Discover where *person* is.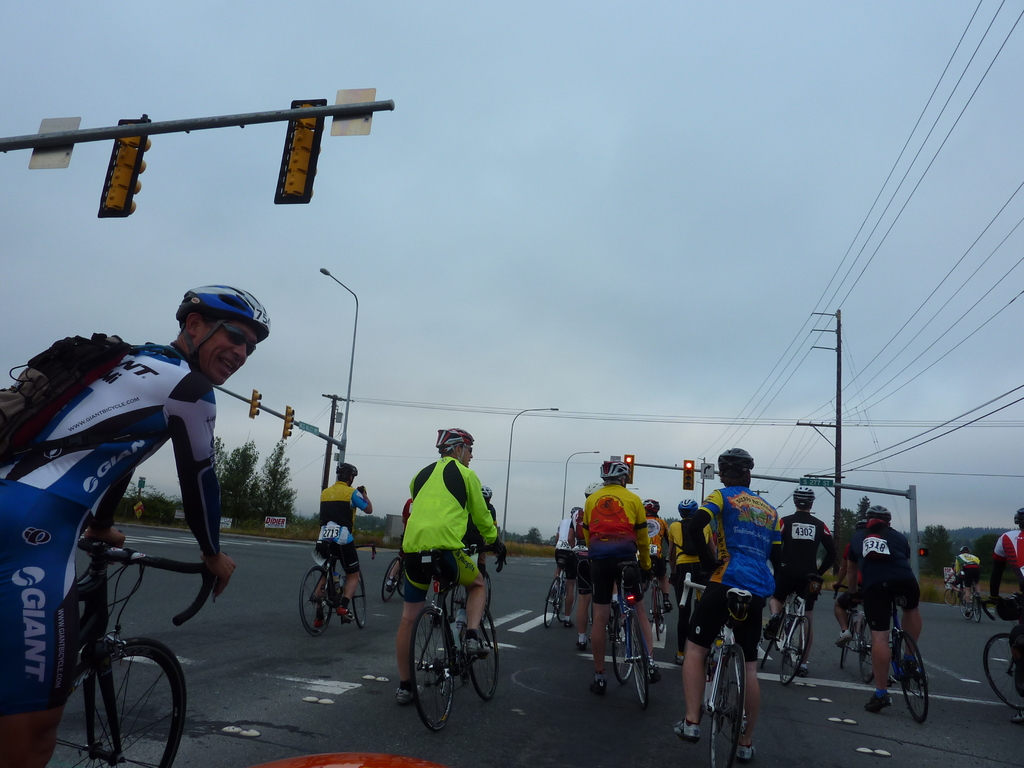
Discovered at [579,459,653,700].
